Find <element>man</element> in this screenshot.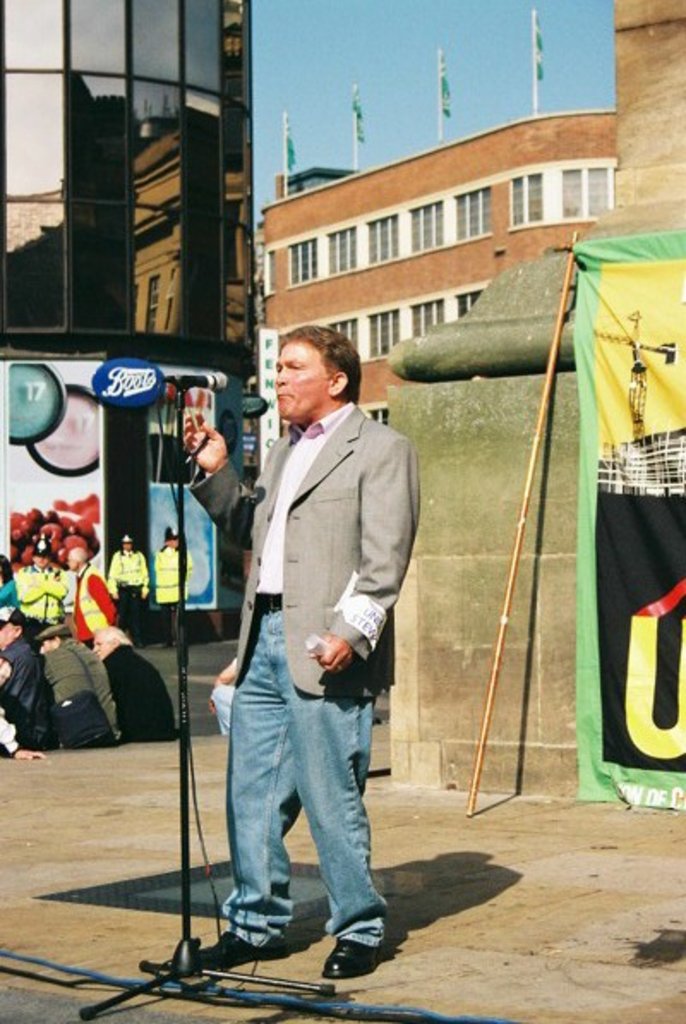
The bounding box for <element>man</element> is x1=151 y1=525 x2=190 y2=645.
